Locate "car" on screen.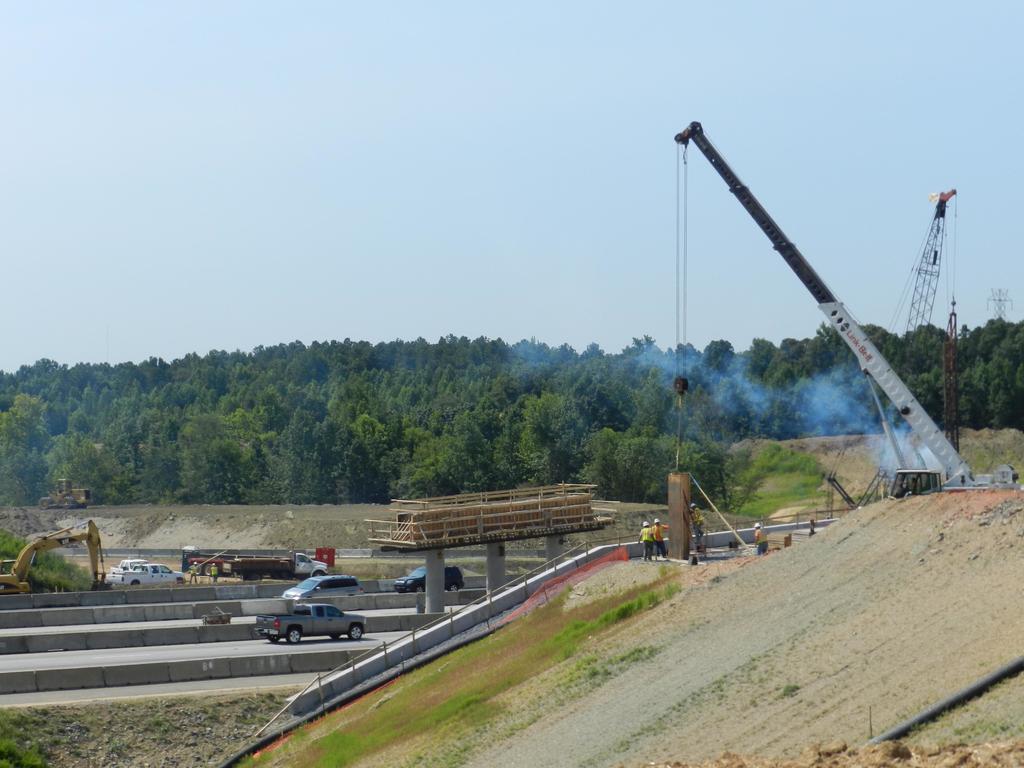
On screen at (left=283, top=575, right=355, bottom=595).
